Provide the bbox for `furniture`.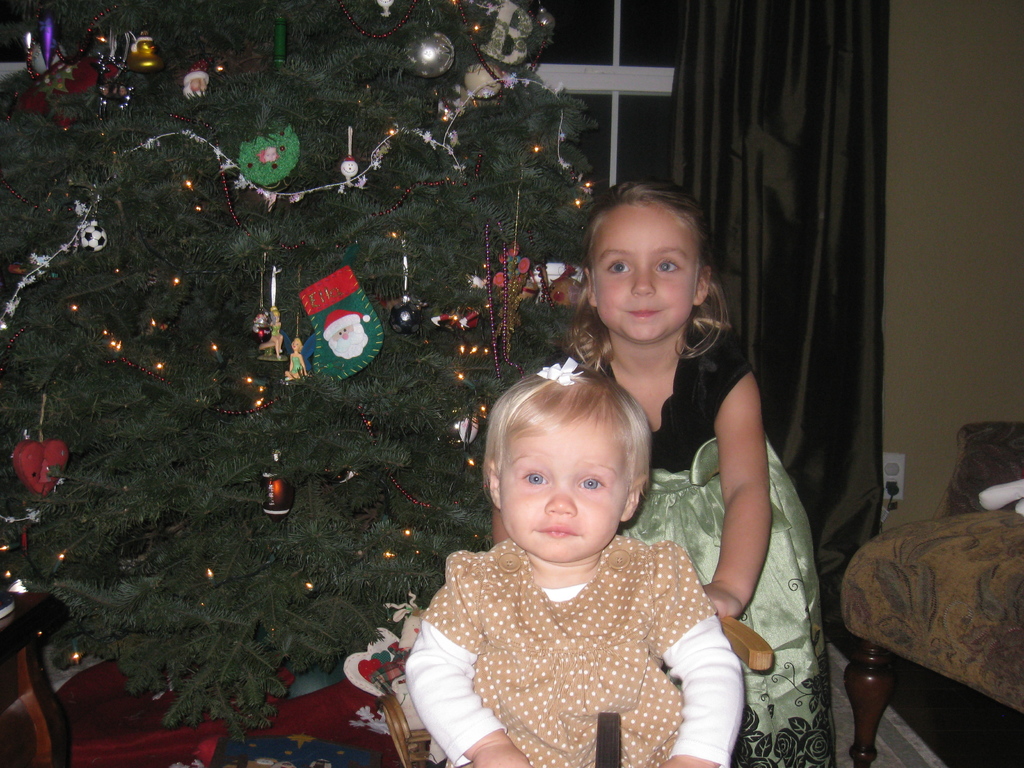
[left=938, top=426, right=1023, bottom=516].
